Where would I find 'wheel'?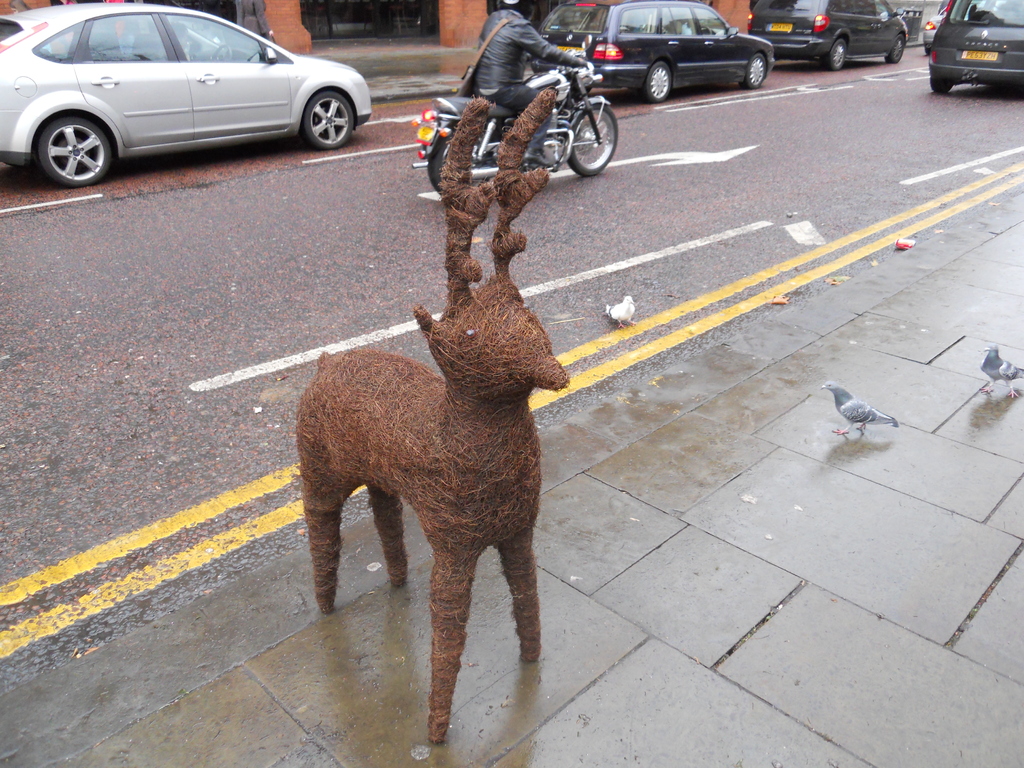
At 646:64:670:105.
